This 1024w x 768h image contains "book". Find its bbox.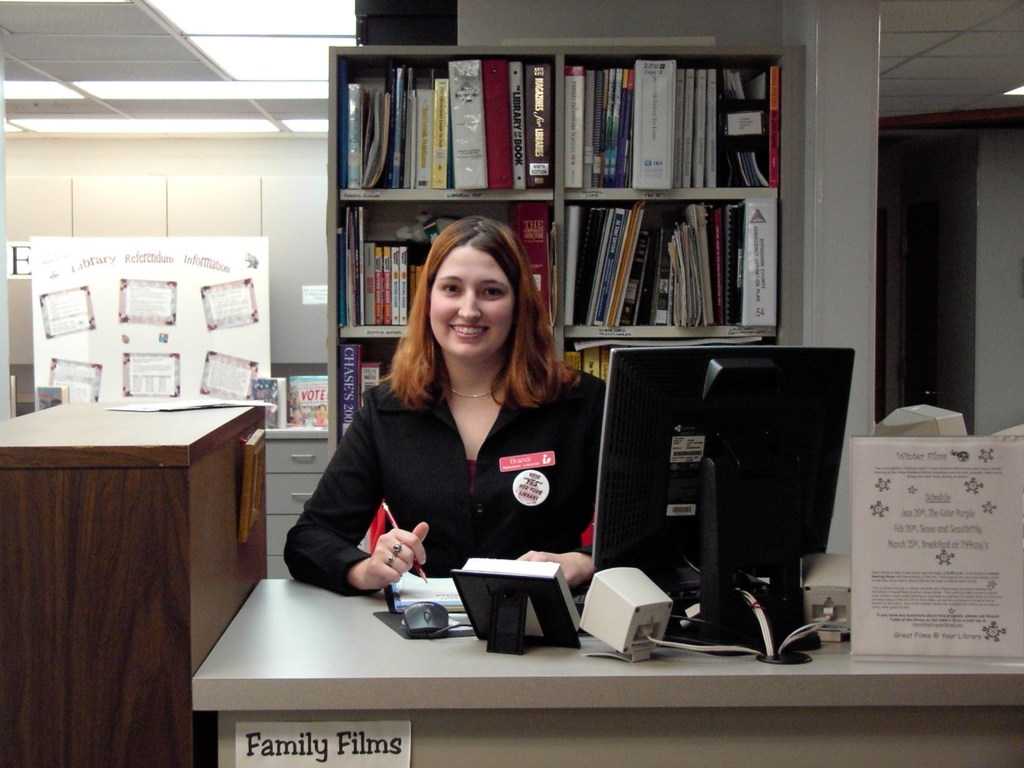
386 575 465 617.
